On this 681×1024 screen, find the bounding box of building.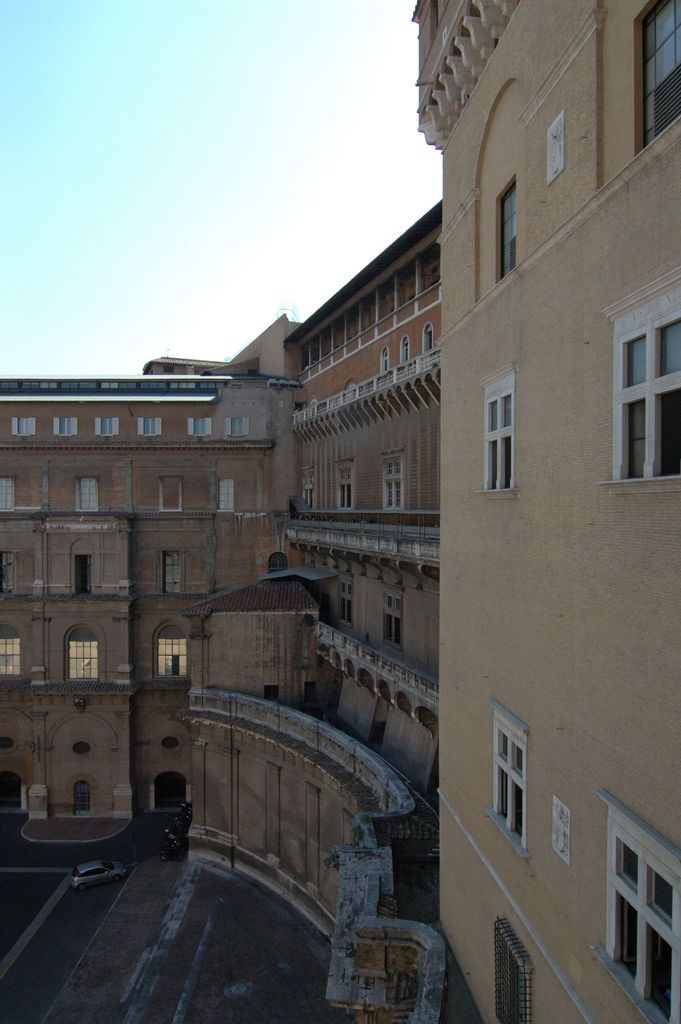
Bounding box: detection(408, 0, 680, 1023).
